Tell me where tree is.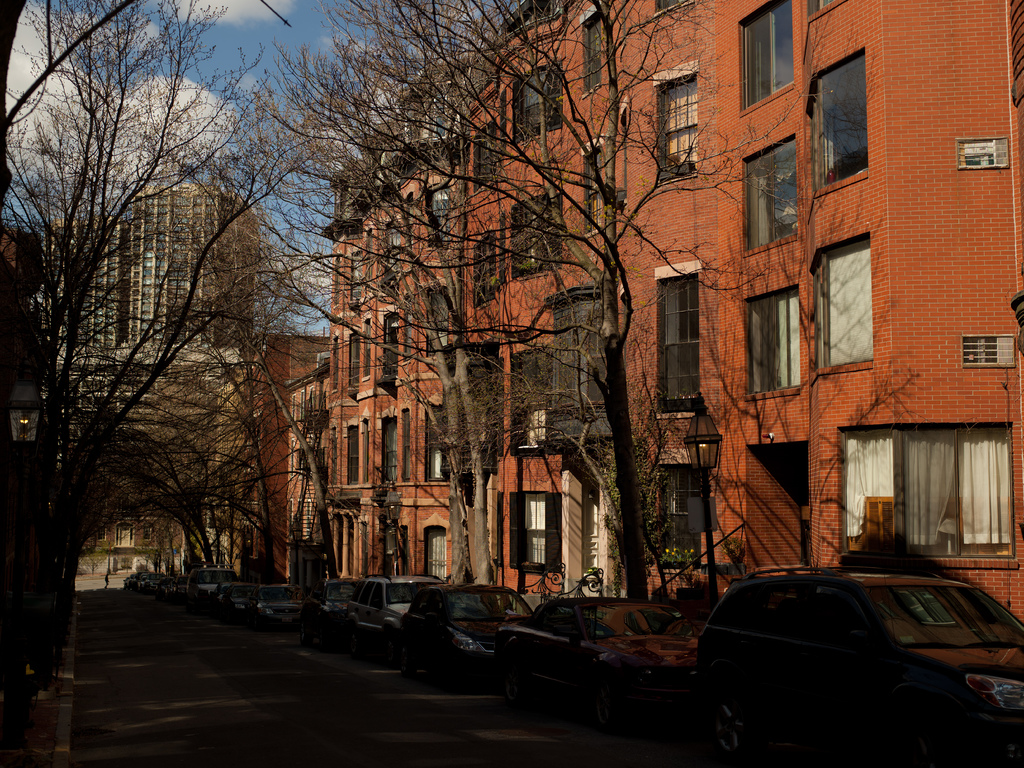
tree is at 276,74,493,585.
